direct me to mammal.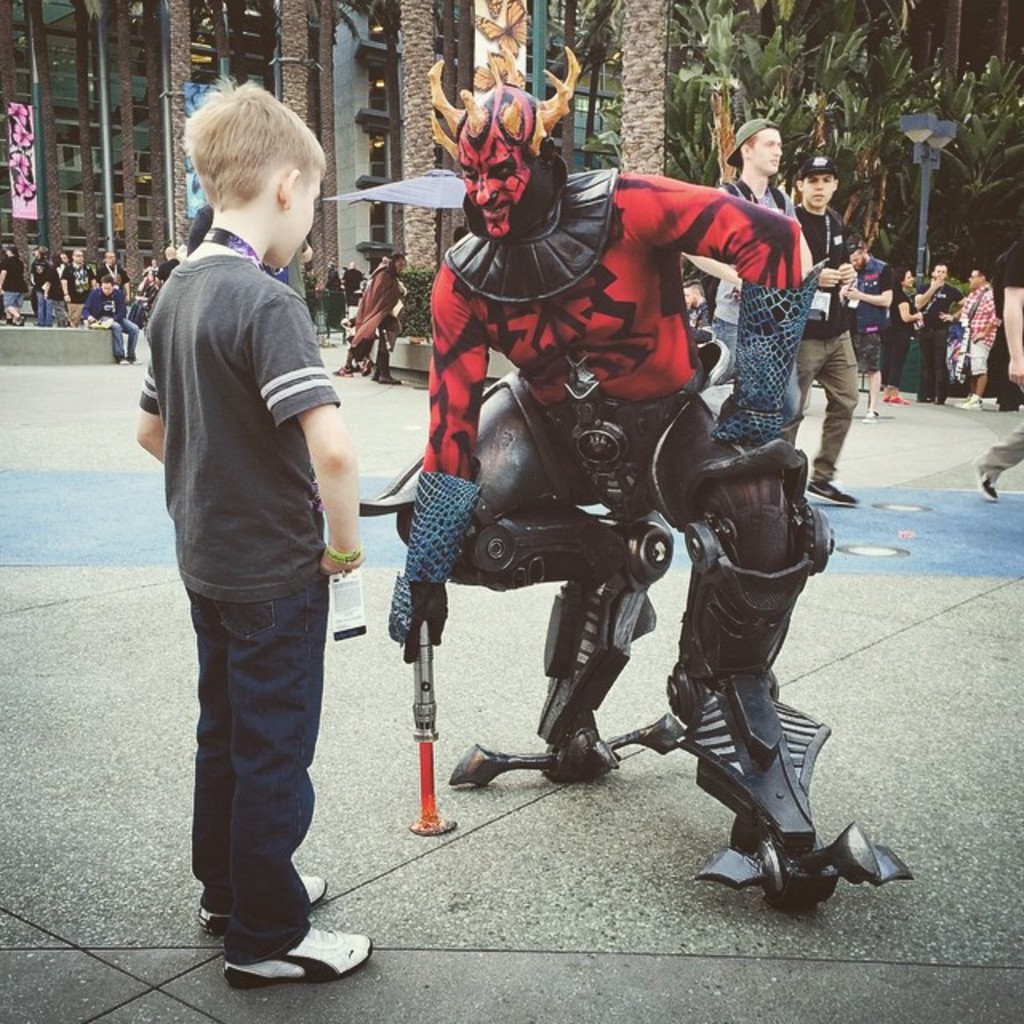
Direction: box(347, 242, 406, 381).
